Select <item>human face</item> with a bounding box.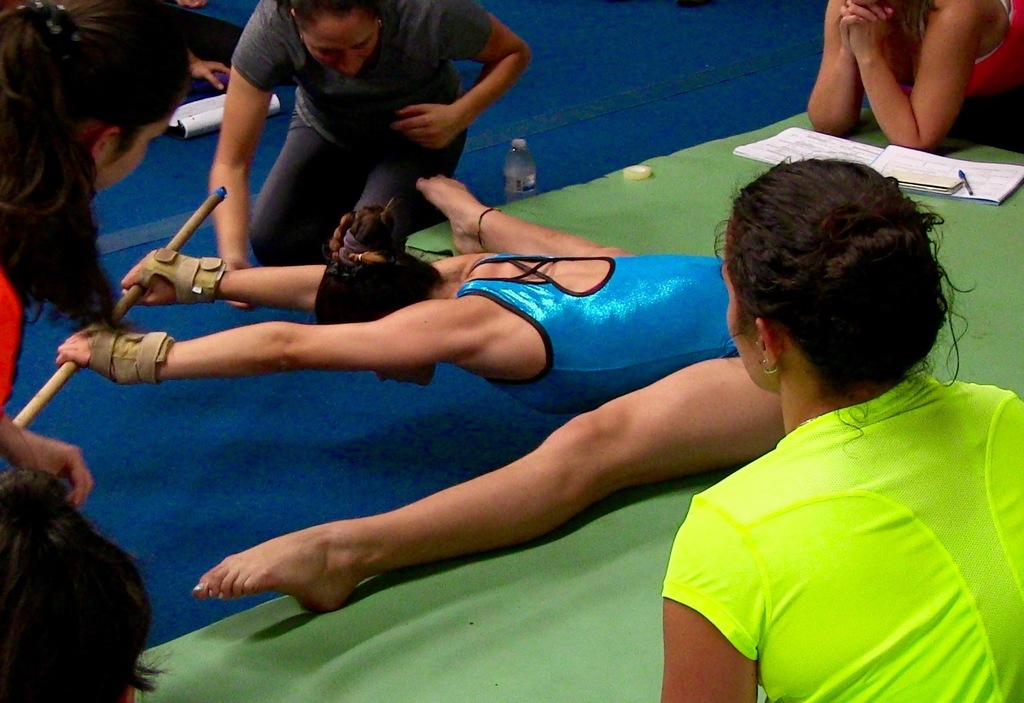
{"left": 94, "top": 124, "right": 165, "bottom": 195}.
